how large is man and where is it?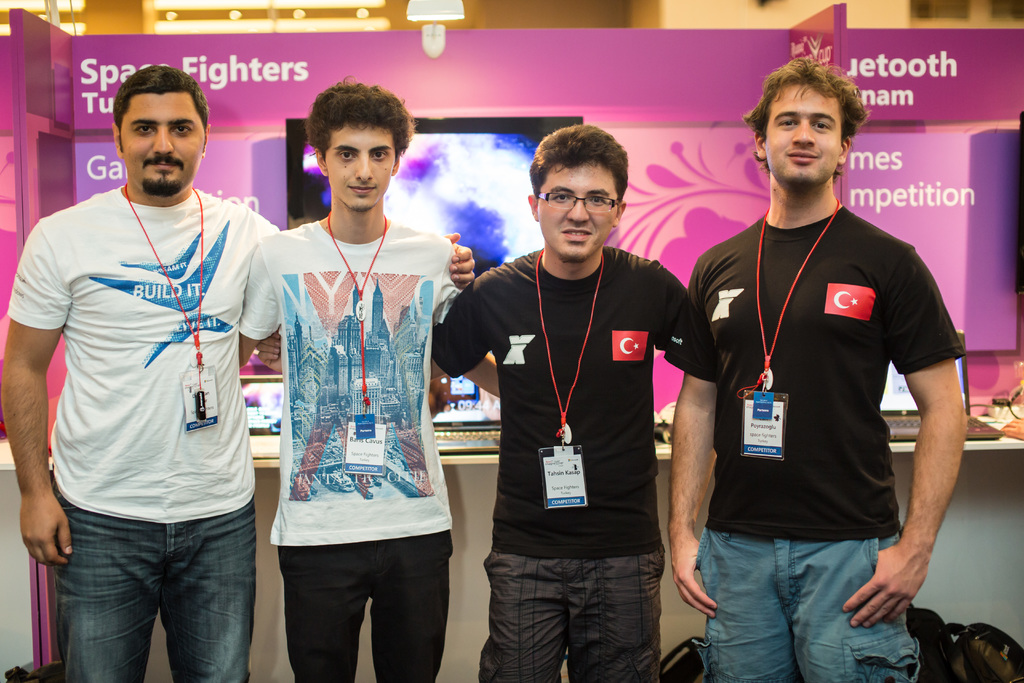
Bounding box: BBox(239, 73, 504, 682).
